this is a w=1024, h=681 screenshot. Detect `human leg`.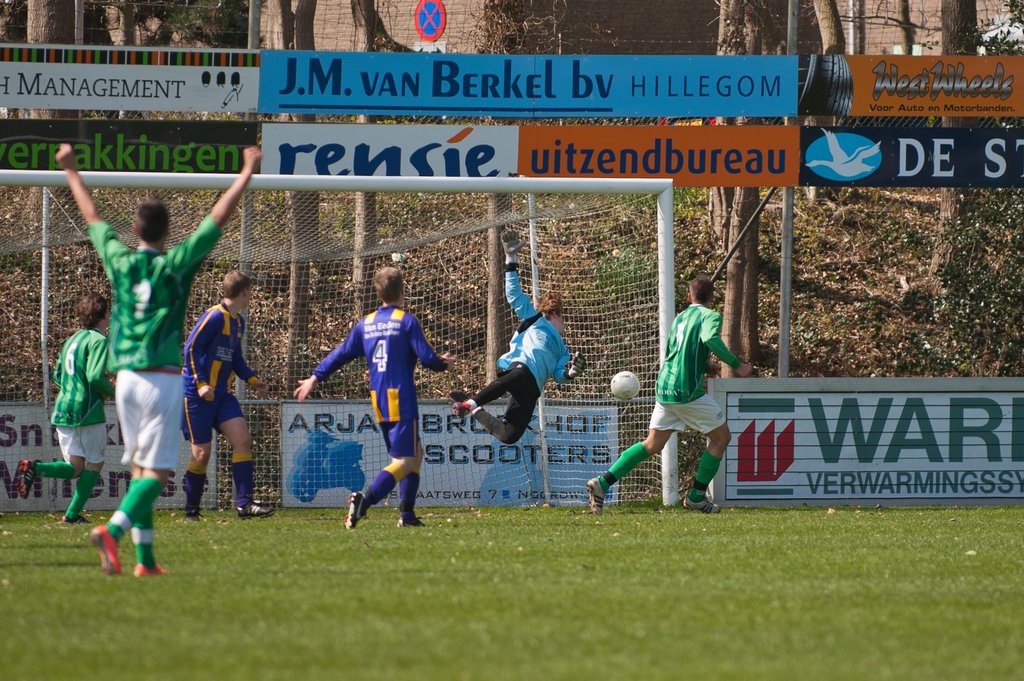
region(691, 394, 726, 511).
